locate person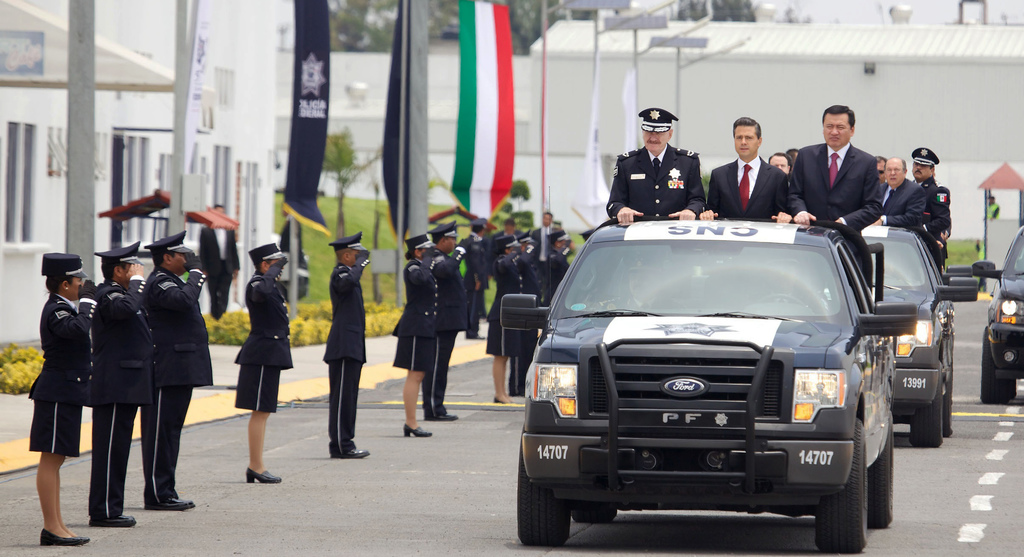
[left=605, top=99, right=709, bottom=227]
